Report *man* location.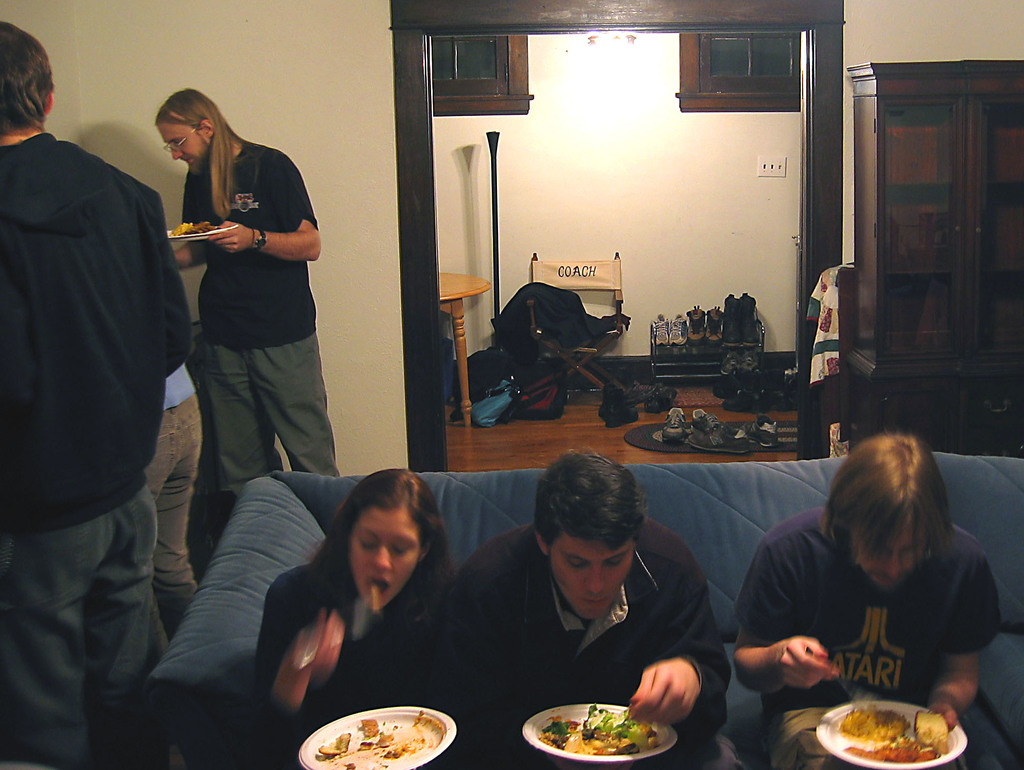
Report: <region>431, 447, 732, 769</region>.
